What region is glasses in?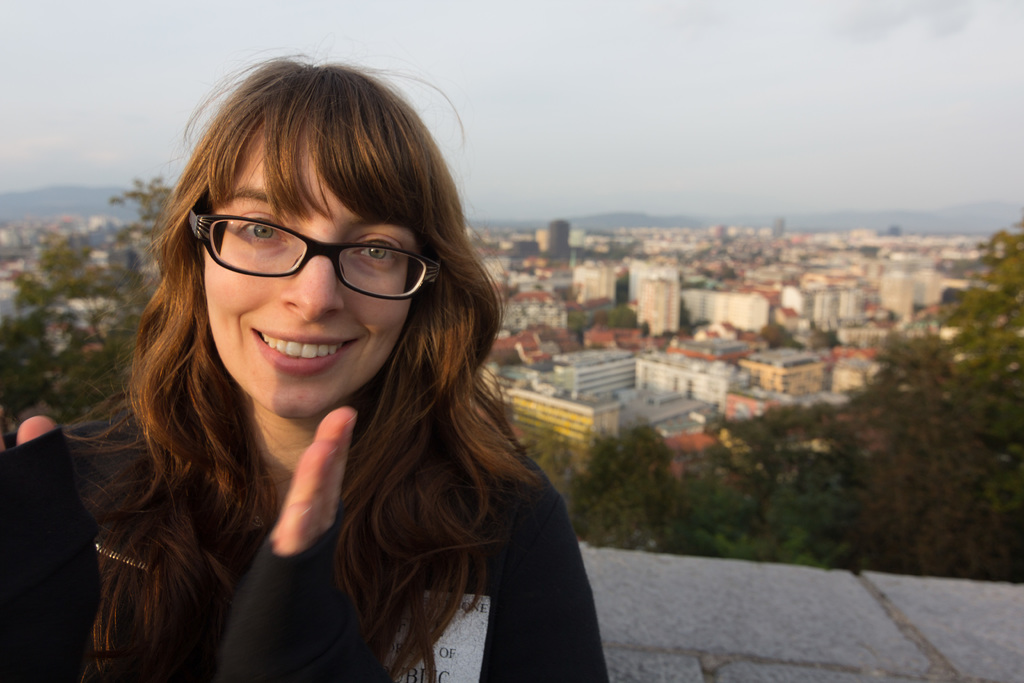
box(181, 214, 424, 299).
